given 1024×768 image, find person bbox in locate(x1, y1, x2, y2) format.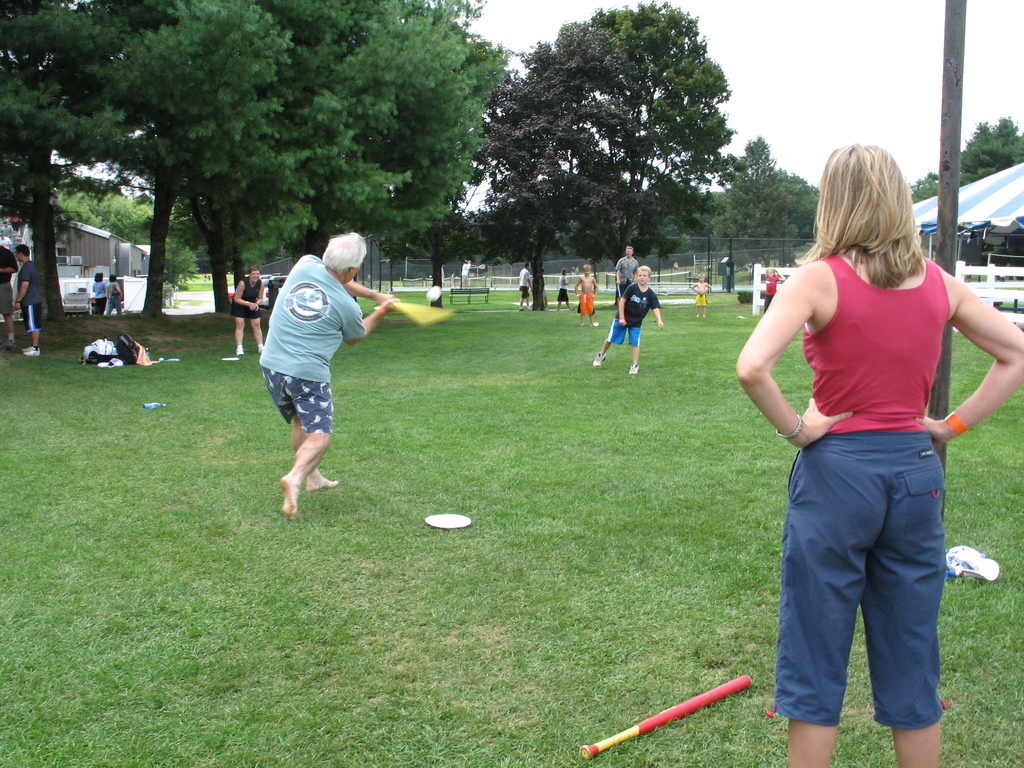
locate(454, 257, 469, 290).
